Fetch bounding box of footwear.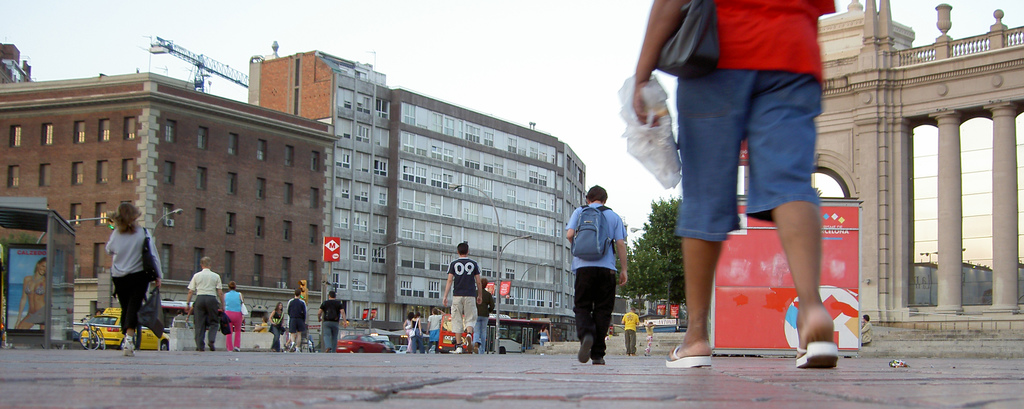
Bbox: {"x1": 593, "y1": 355, "x2": 605, "y2": 362}.
